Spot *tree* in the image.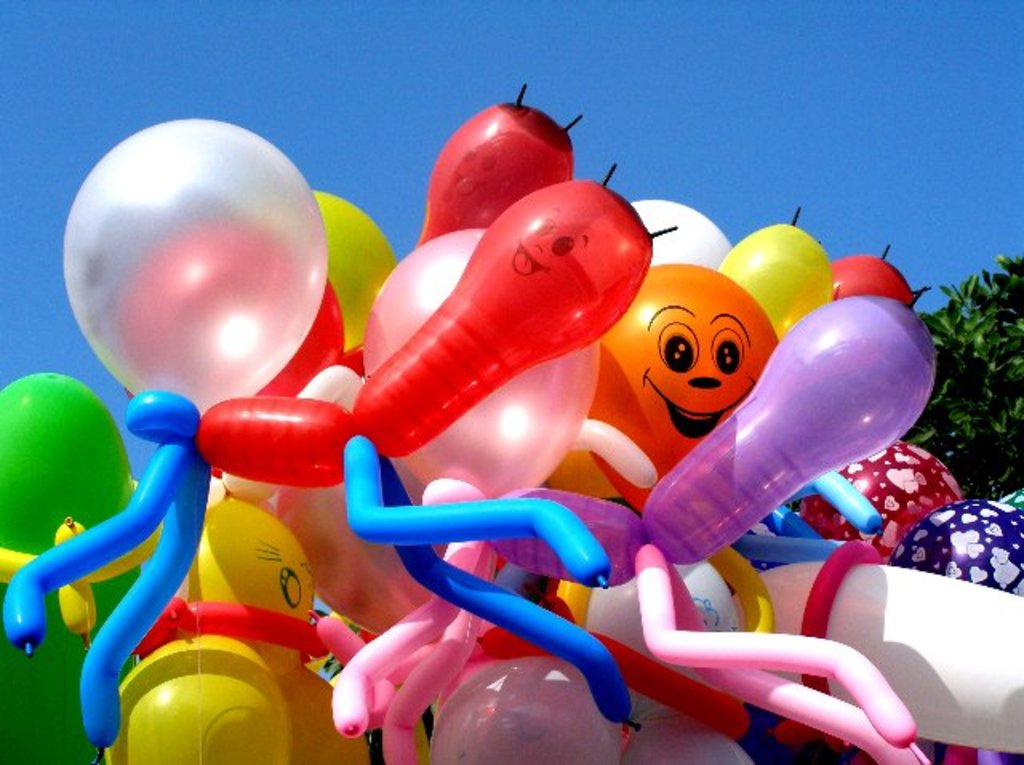
*tree* found at pyautogui.locateOnScreen(906, 254, 1022, 501).
